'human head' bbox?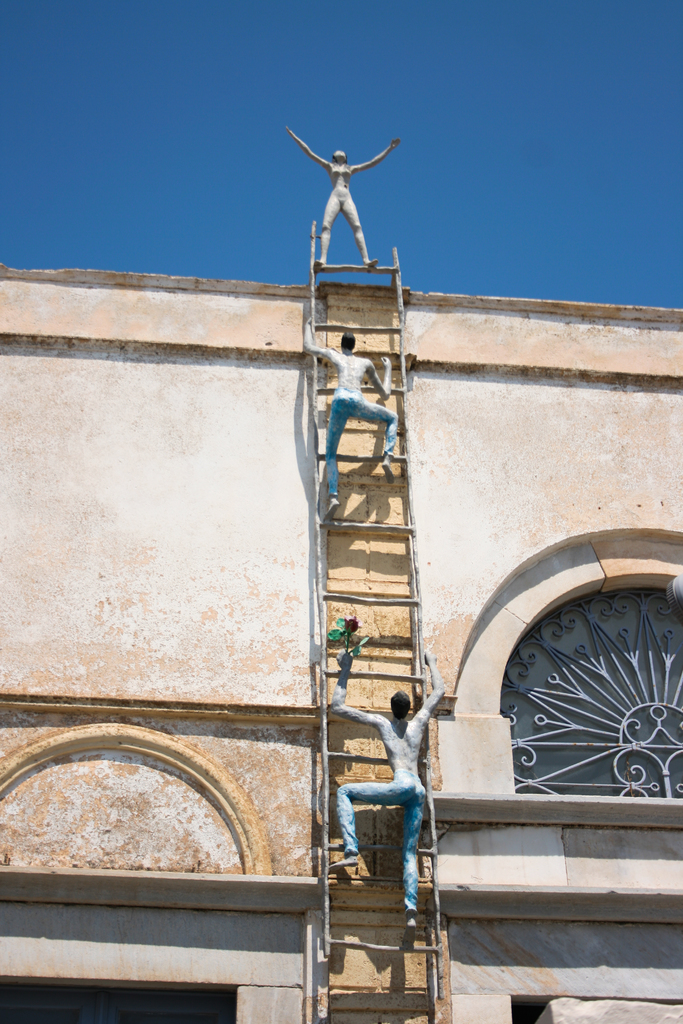
<region>332, 150, 351, 166</region>
